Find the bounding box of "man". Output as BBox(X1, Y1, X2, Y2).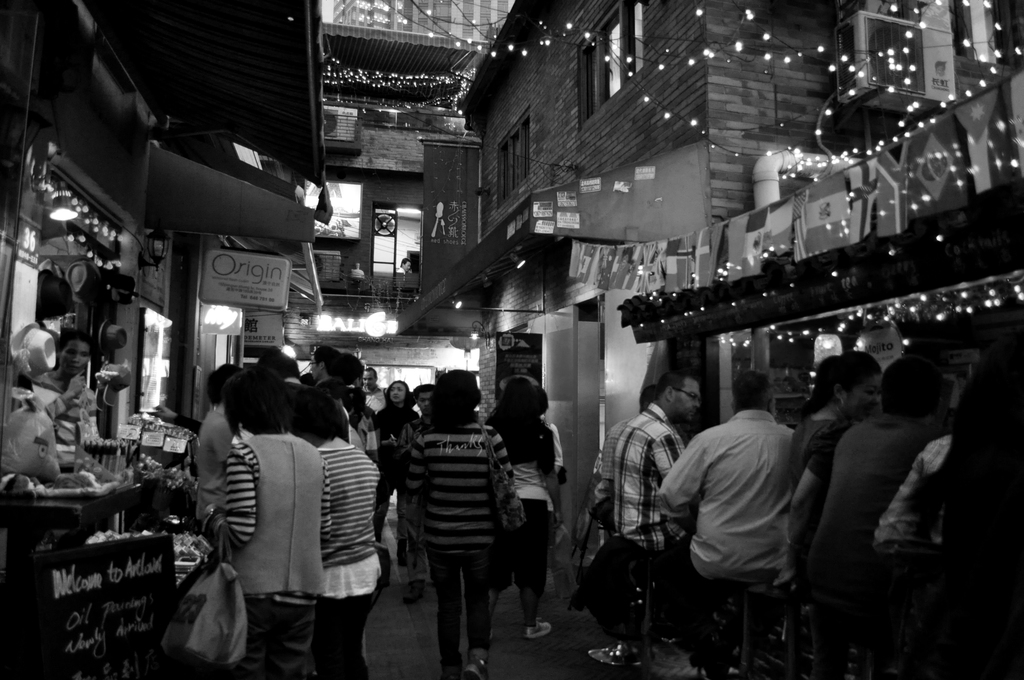
BBox(808, 353, 945, 679).
